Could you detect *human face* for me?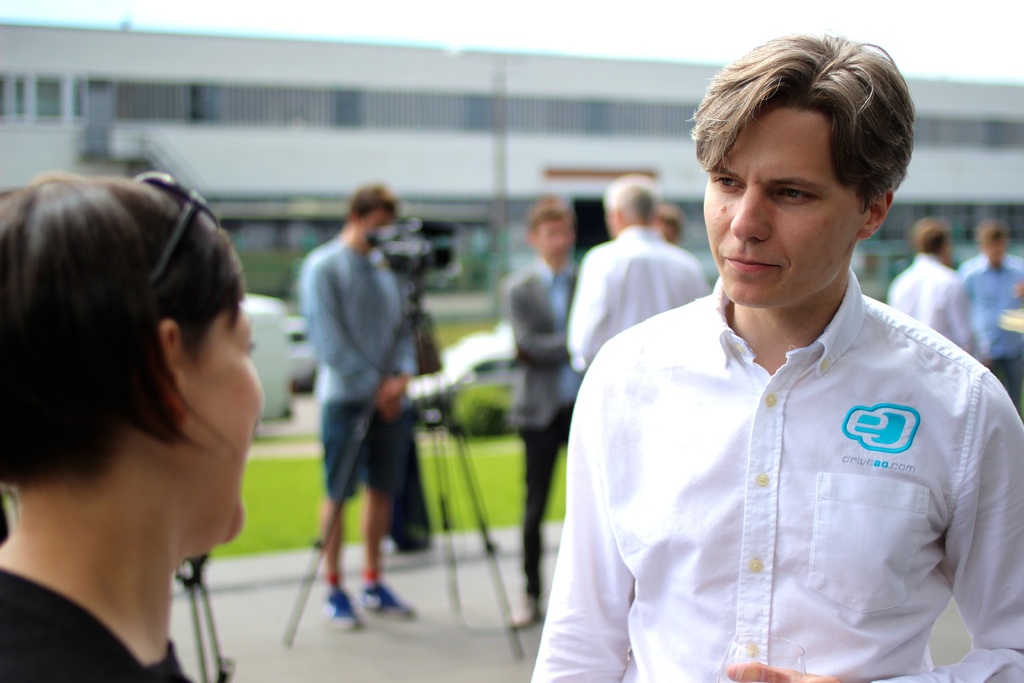
Detection result: {"x1": 533, "y1": 213, "x2": 578, "y2": 260}.
